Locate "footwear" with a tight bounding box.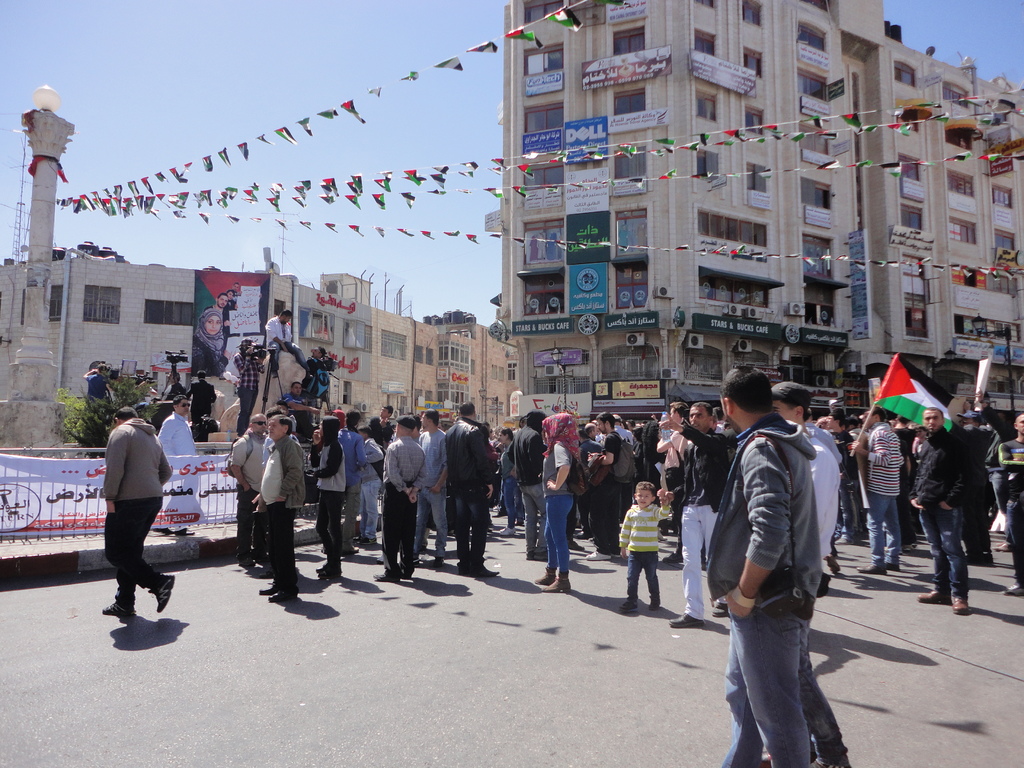
916 586 944 604.
